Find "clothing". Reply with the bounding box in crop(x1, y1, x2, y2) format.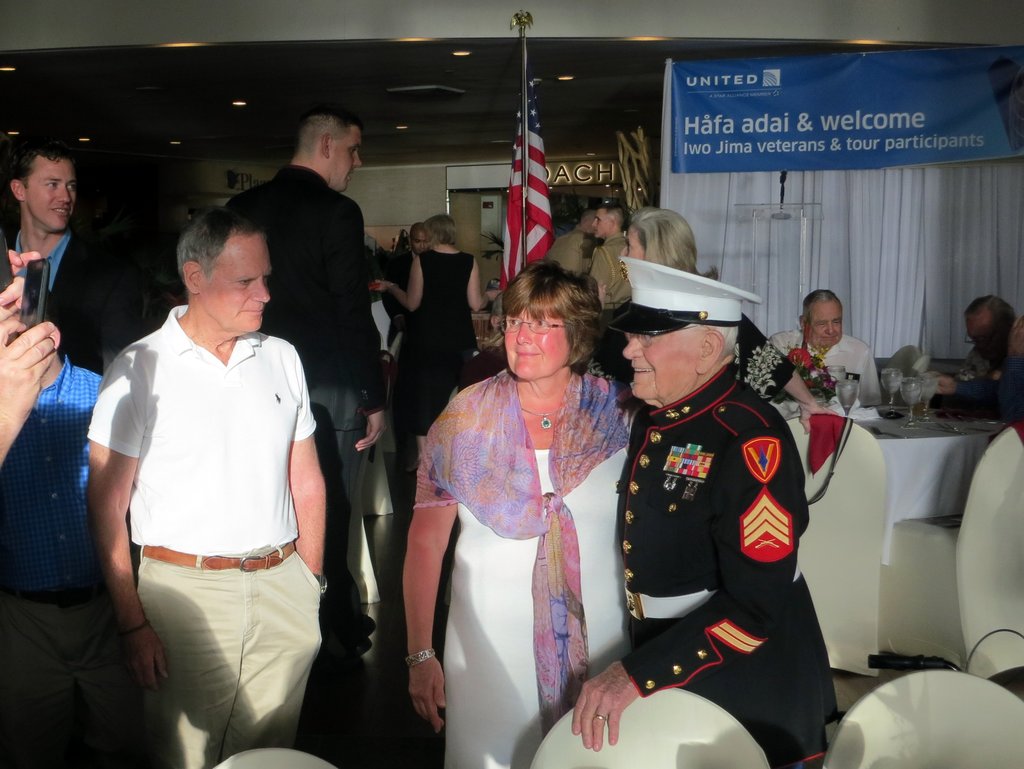
crop(85, 302, 320, 768).
